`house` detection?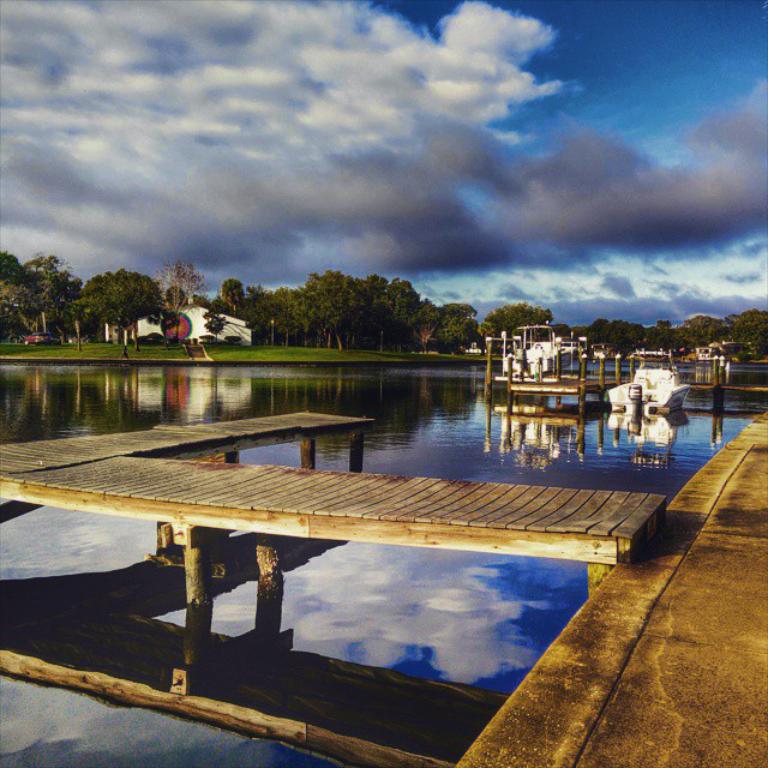
{"left": 120, "top": 293, "right": 260, "bottom": 346}
